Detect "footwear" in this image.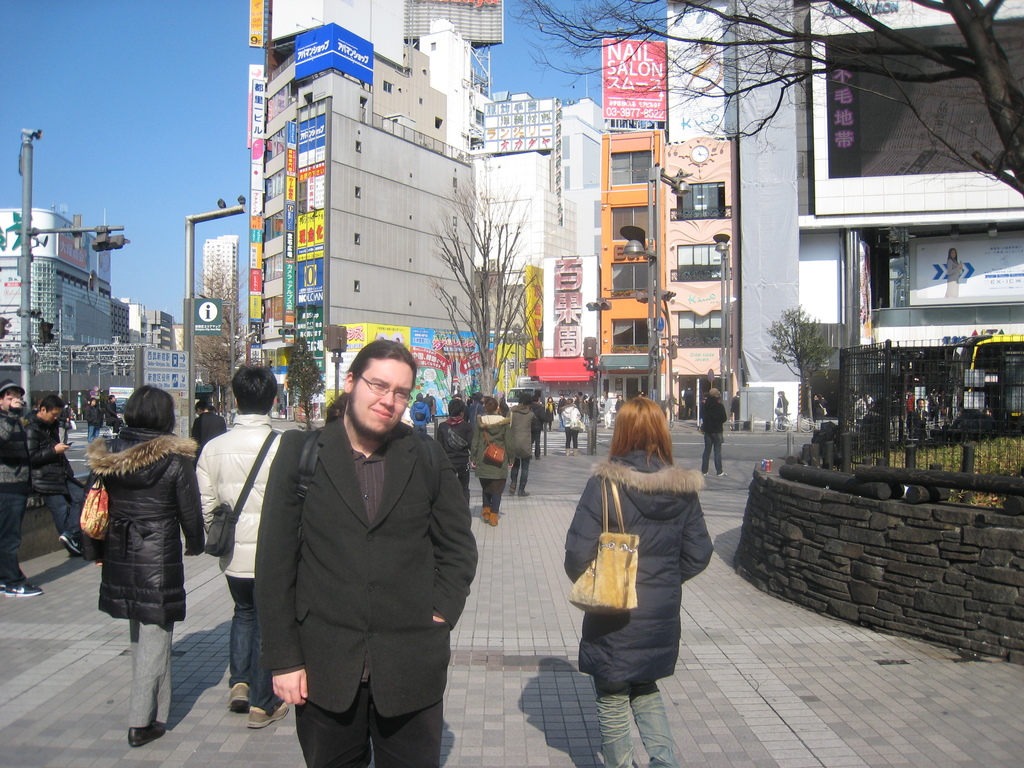
Detection: region(565, 447, 568, 456).
